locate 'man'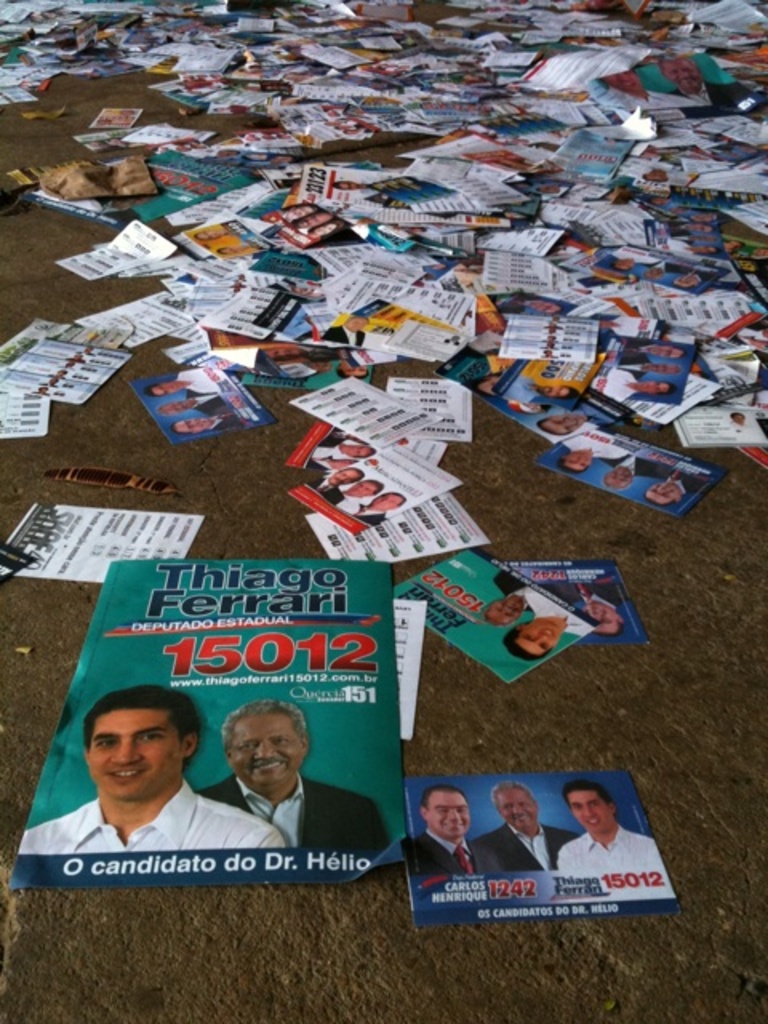
(left=179, top=710, right=349, bottom=875)
